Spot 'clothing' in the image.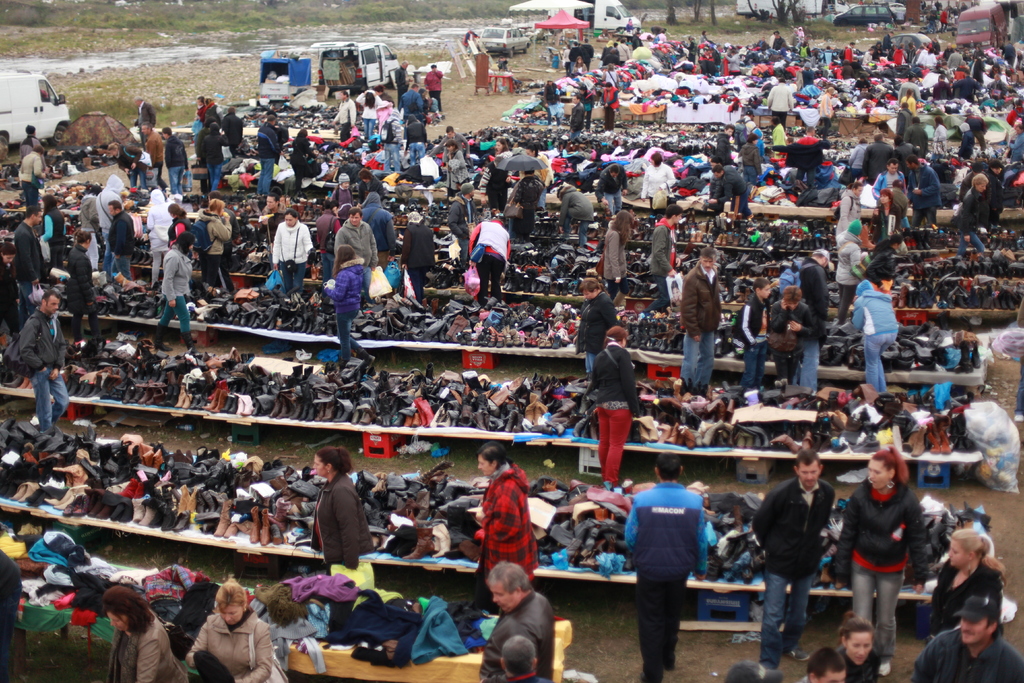
'clothing' found at 353 204 395 281.
